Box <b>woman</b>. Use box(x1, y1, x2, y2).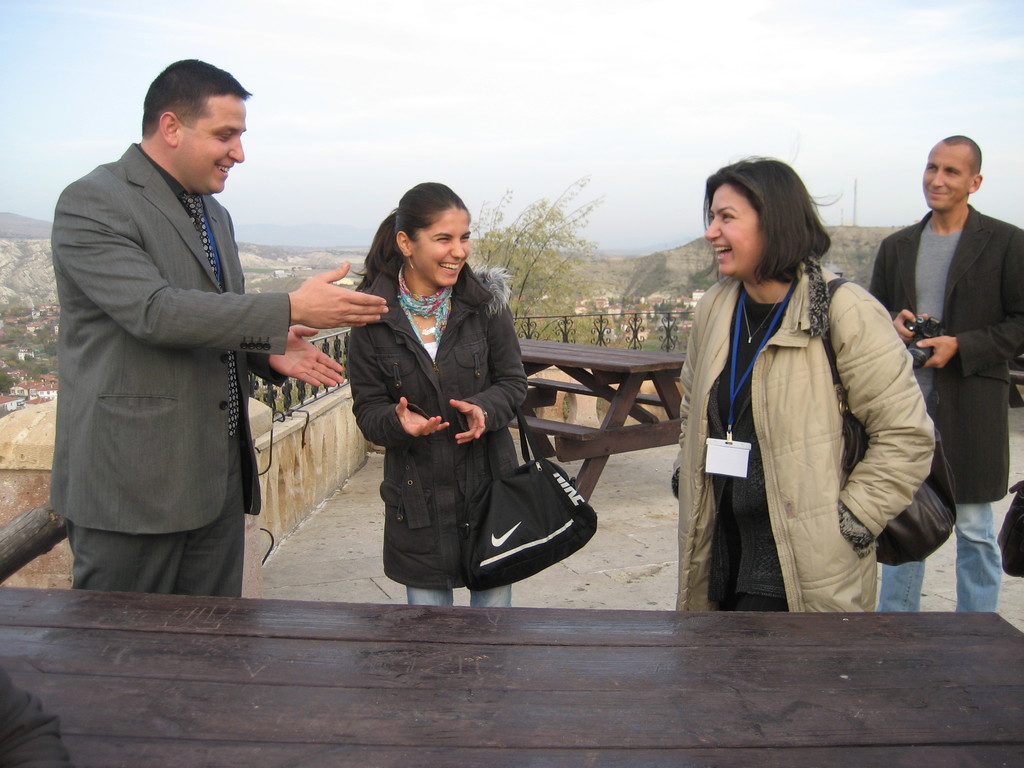
box(662, 179, 951, 627).
